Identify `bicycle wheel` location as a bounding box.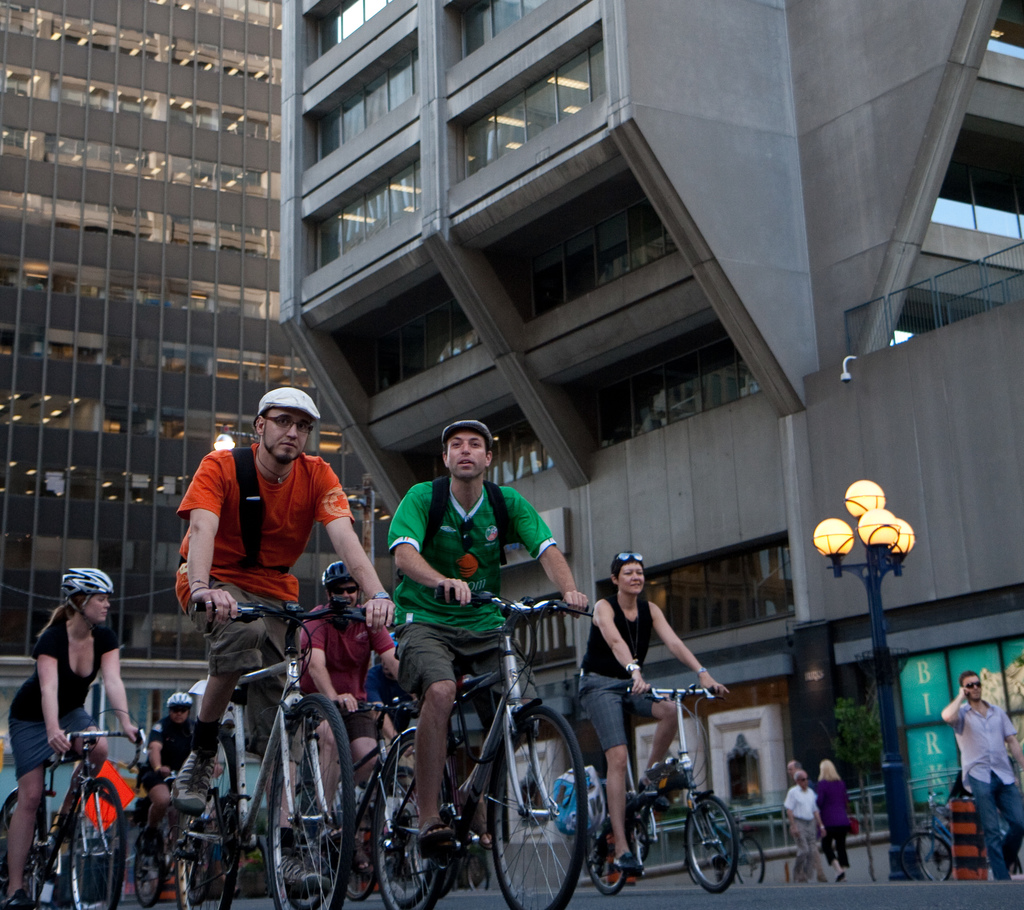
select_region(737, 836, 768, 886).
